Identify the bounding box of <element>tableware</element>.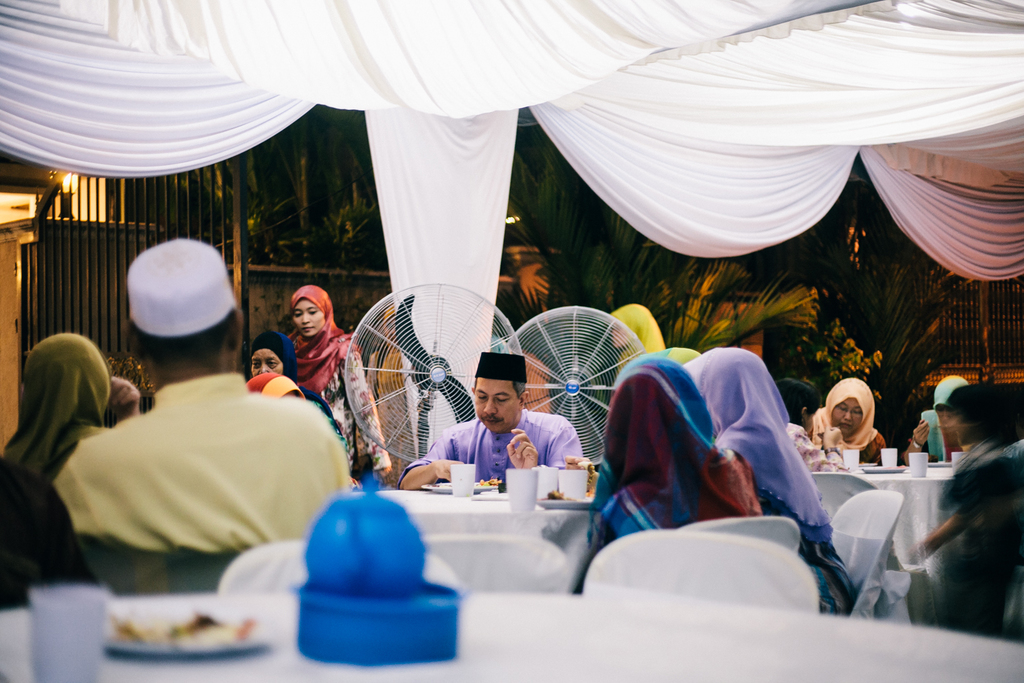
905/450/920/475.
